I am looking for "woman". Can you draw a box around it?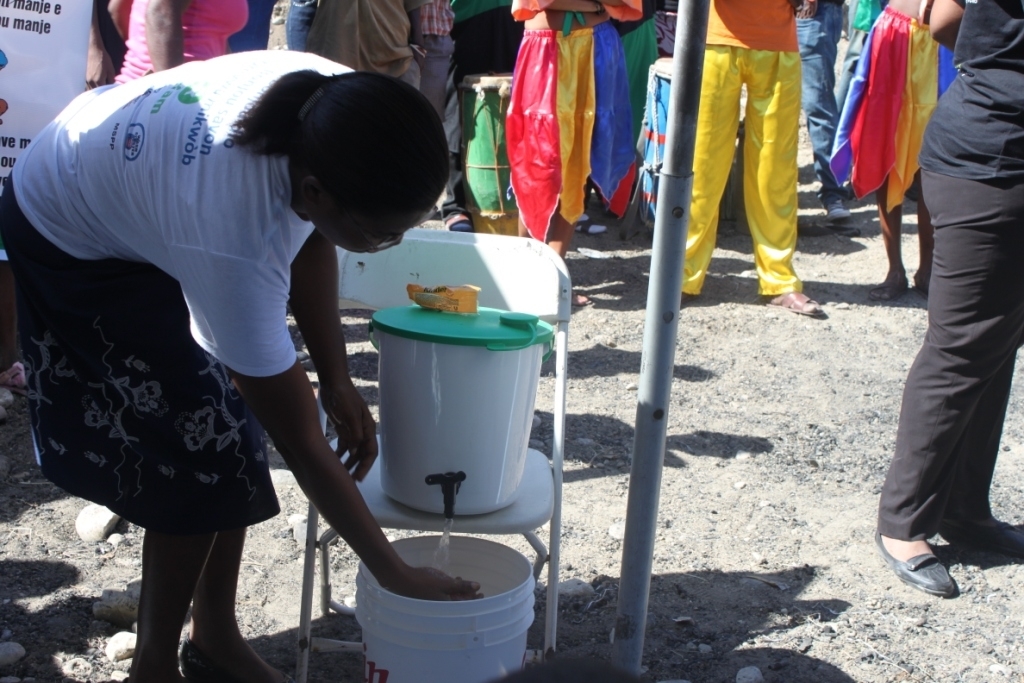
Sure, the bounding box is bbox=[14, 36, 469, 667].
